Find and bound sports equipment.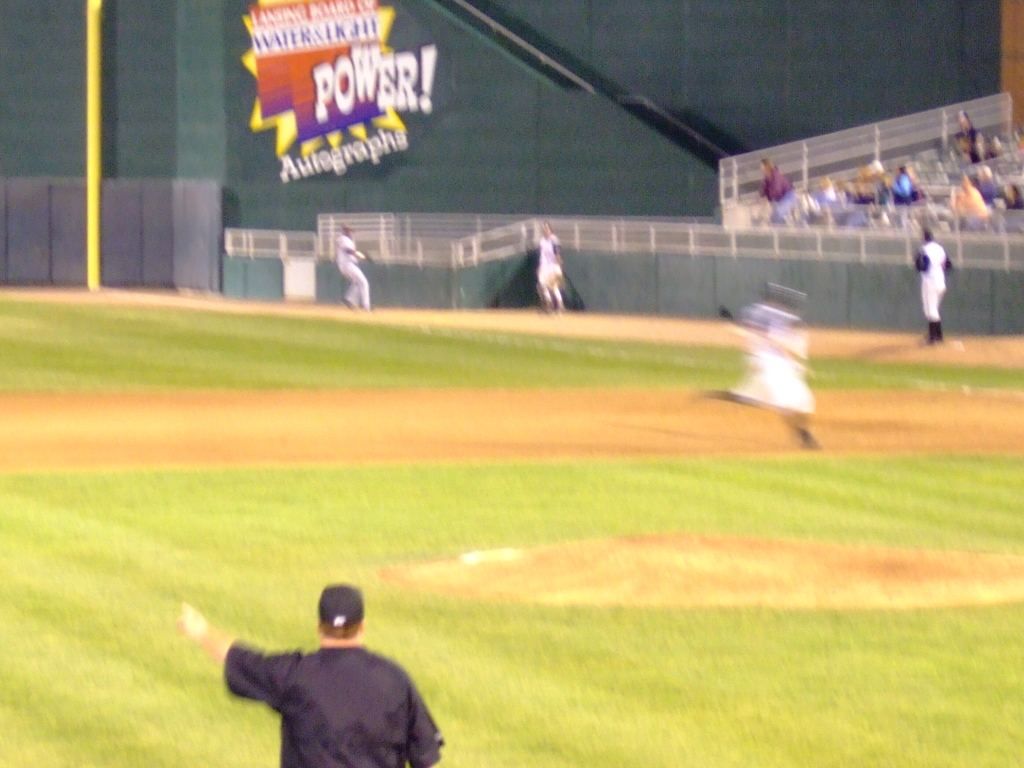
Bound: {"left": 317, "top": 581, "right": 362, "bottom": 629}.
